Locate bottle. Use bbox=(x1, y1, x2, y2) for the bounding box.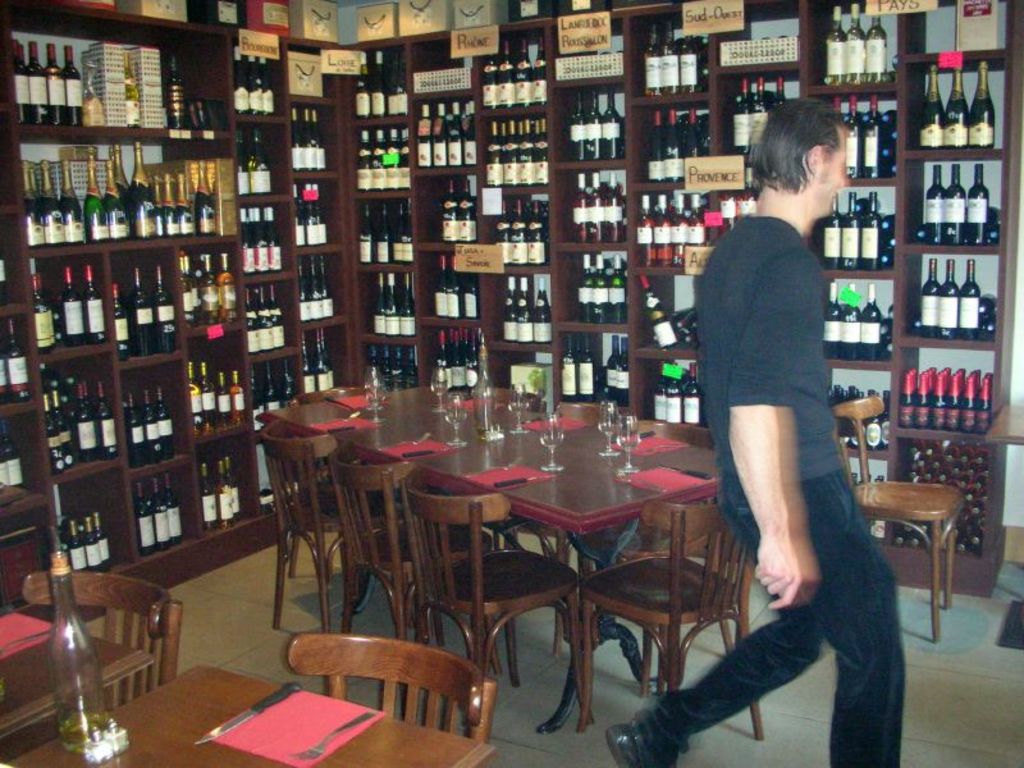
bbox=(573, 251, 596, 324).
